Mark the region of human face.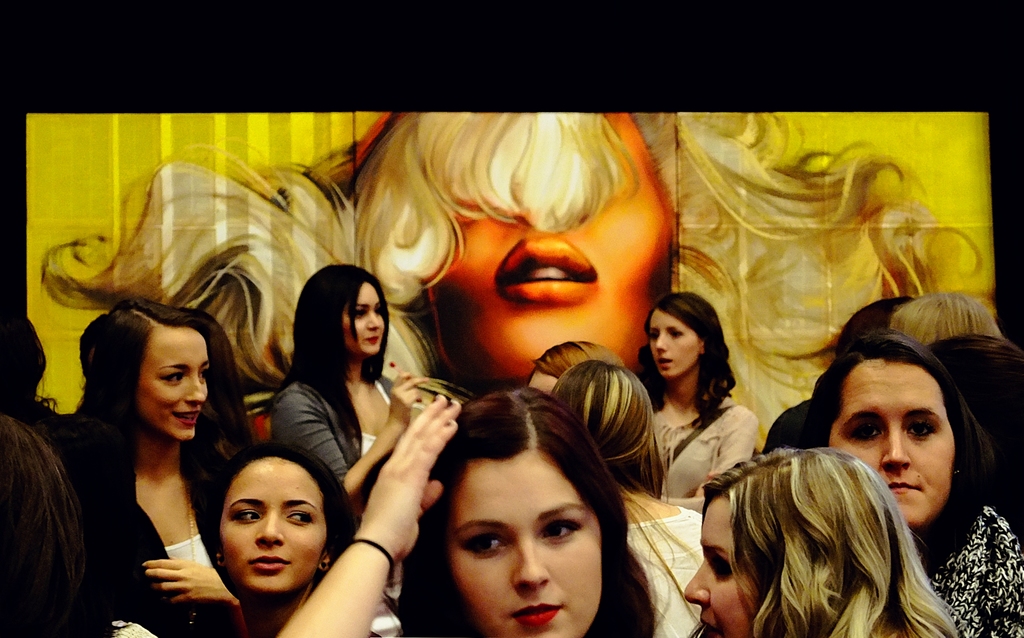
Region: bbox(446, 447, 602, 637).
